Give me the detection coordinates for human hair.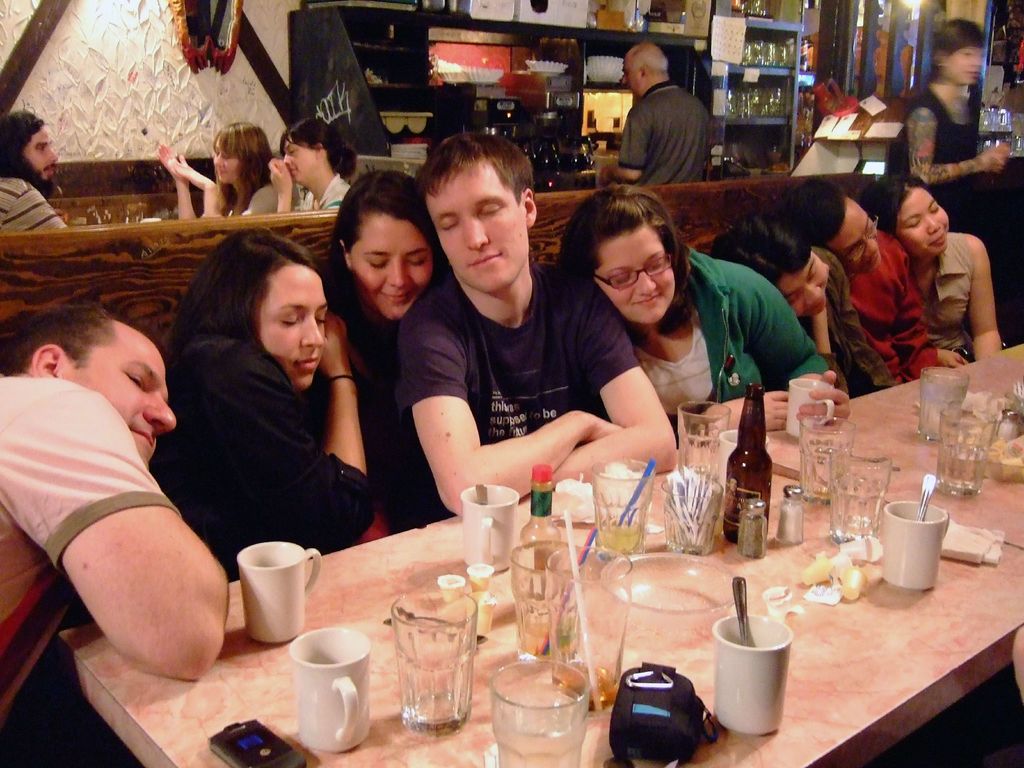
162,228,313,367.
